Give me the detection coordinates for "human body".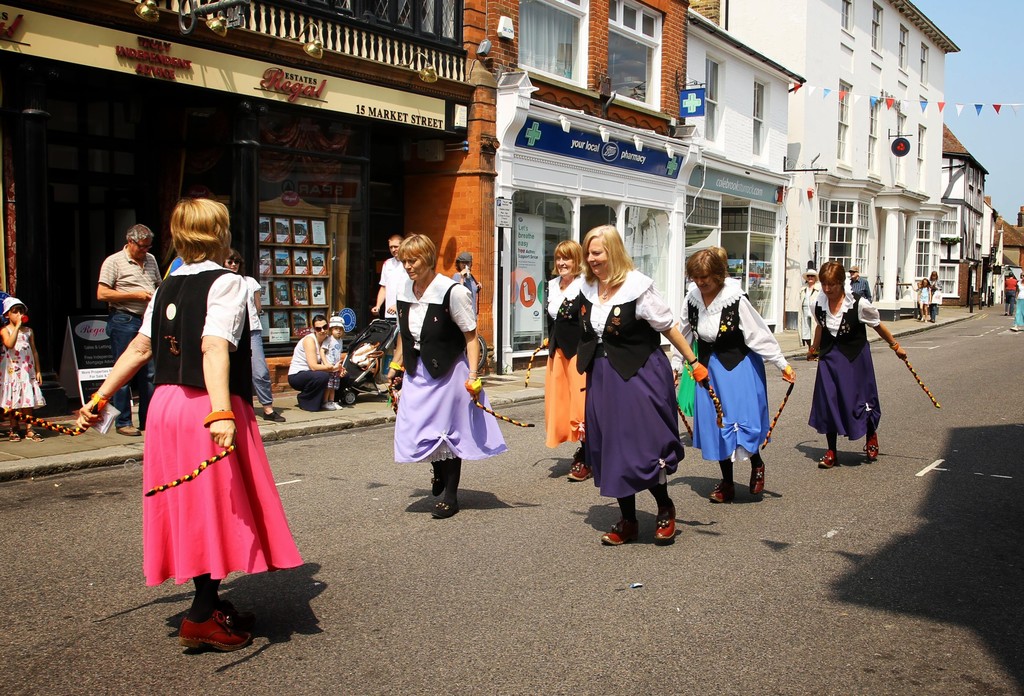
select_region(918, 276, 931, 322).
